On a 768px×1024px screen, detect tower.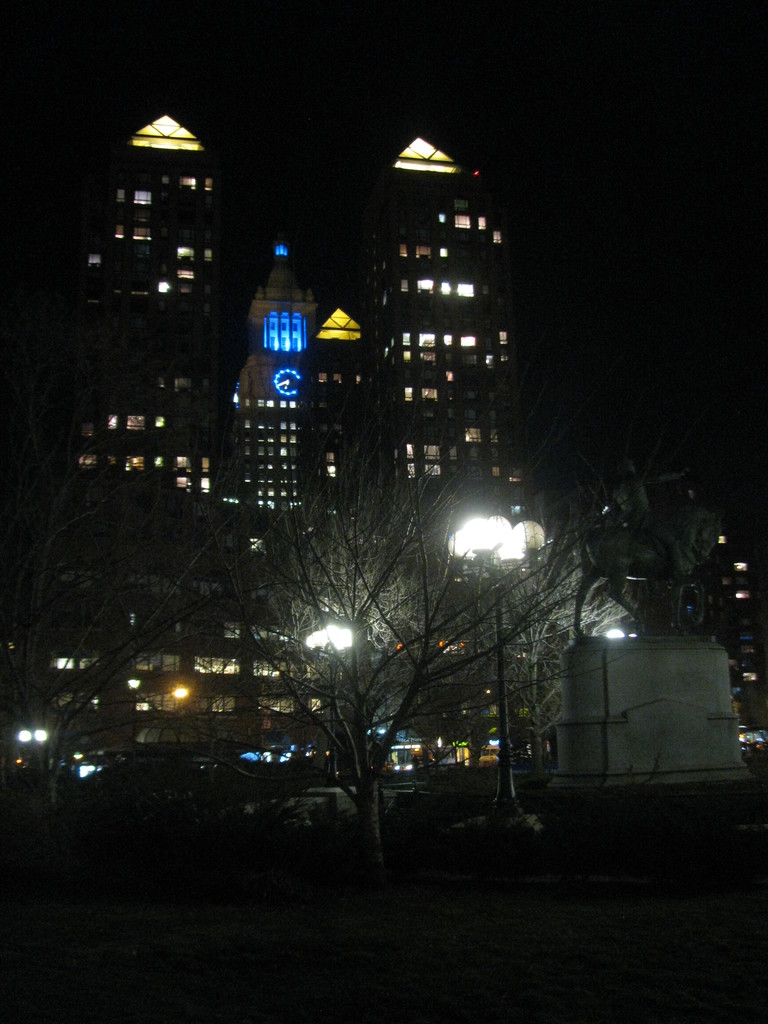
box=[83, 116, 212, 593].
